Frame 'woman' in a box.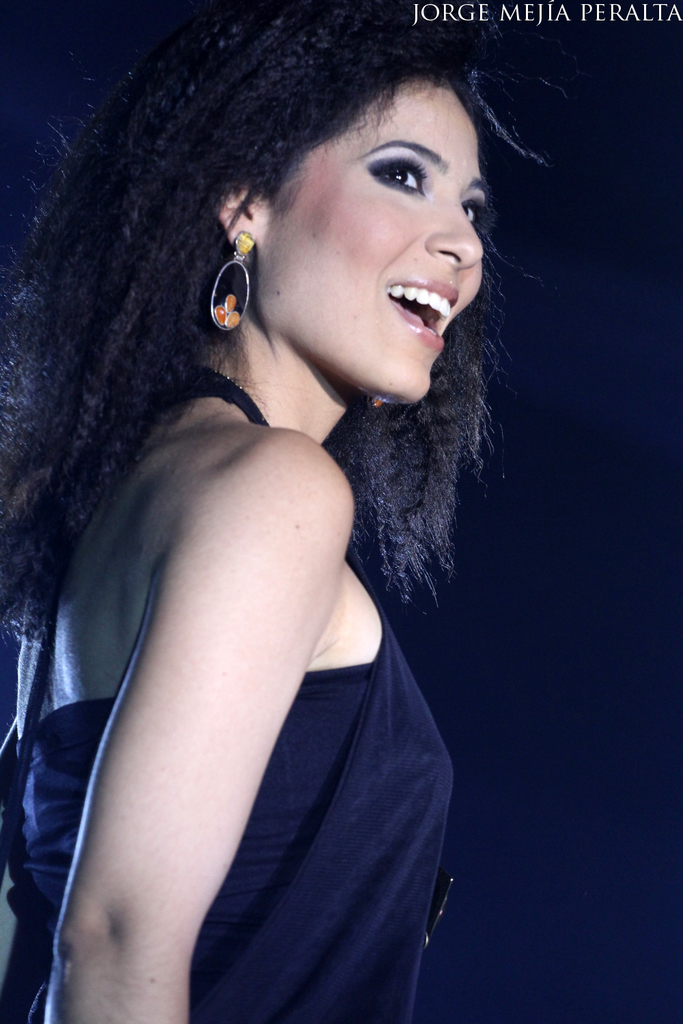
select_region(5, 24, 580, 1002).
